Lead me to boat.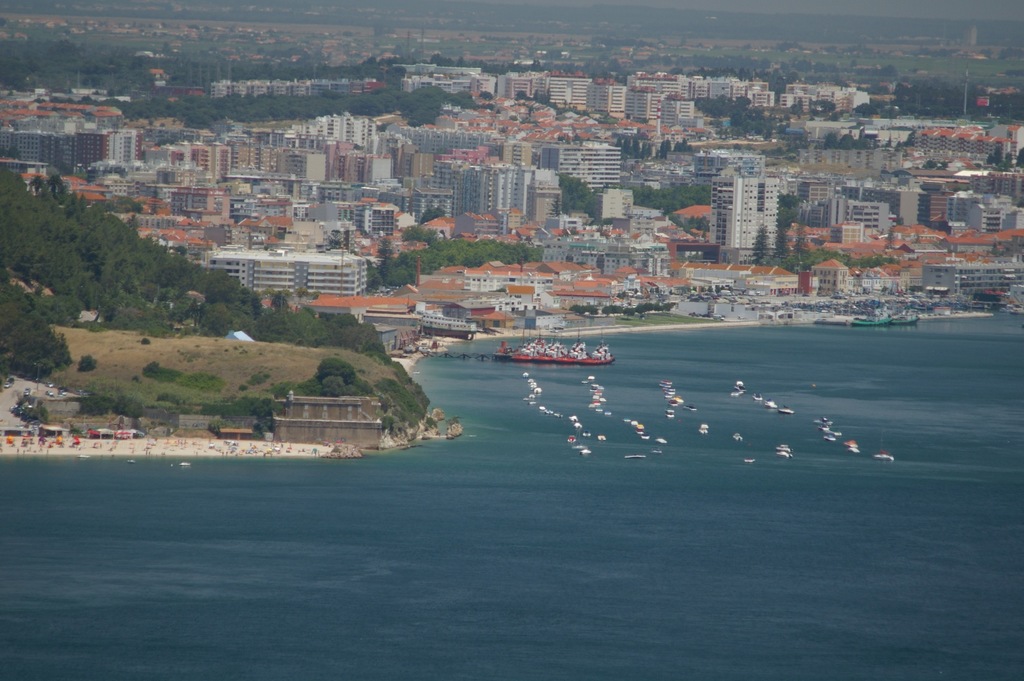
Lead to bbox=[75, 454, 88, 461].
